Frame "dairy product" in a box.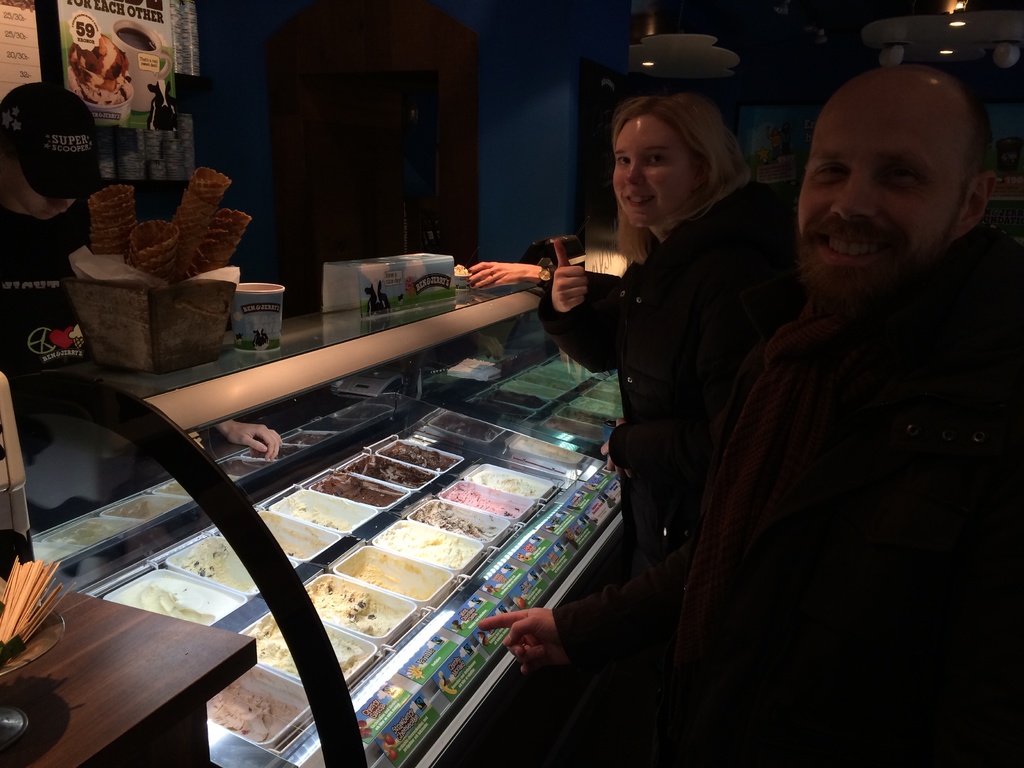
box(117, 561, 237, 641).
